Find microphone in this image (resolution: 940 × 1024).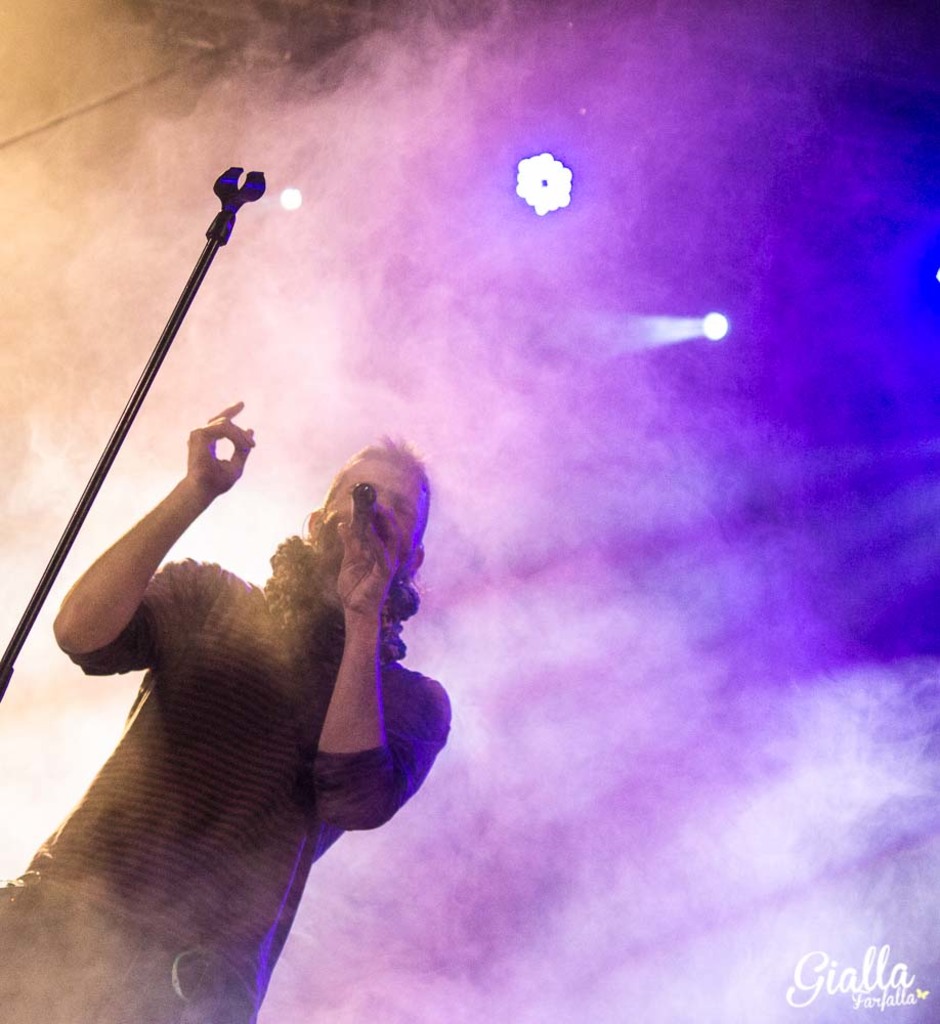
left=351, top=480, right=375, bottom=518.
